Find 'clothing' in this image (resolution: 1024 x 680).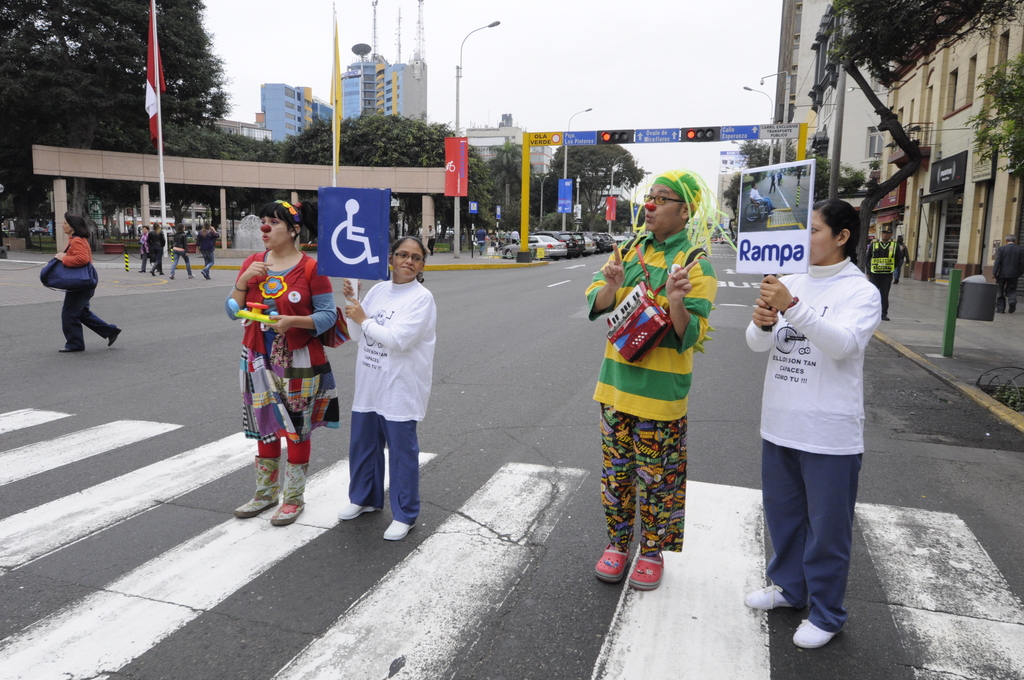
BBox(425, 226, 438, 256).
